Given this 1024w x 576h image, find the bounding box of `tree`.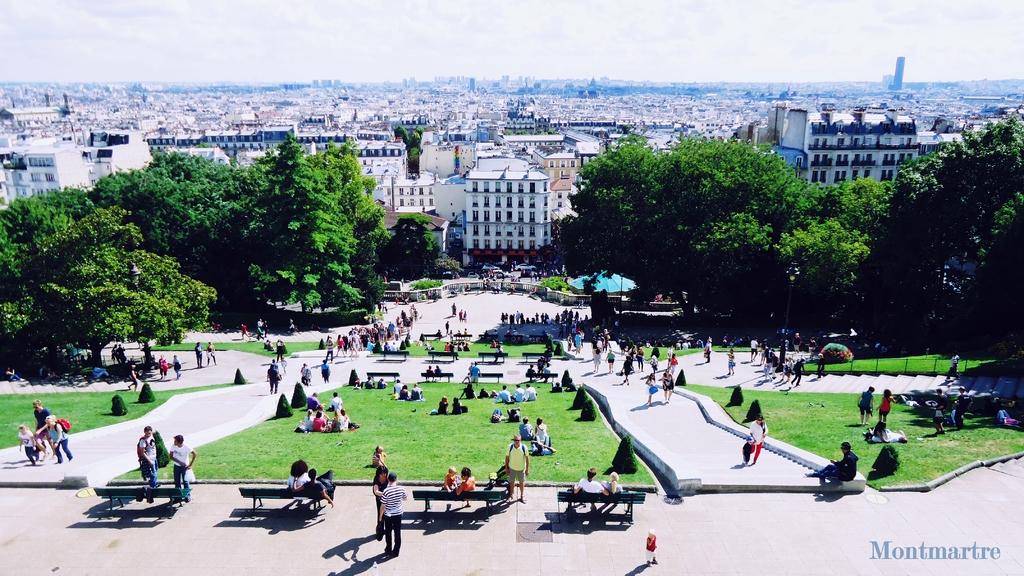
229:145:379:308.
